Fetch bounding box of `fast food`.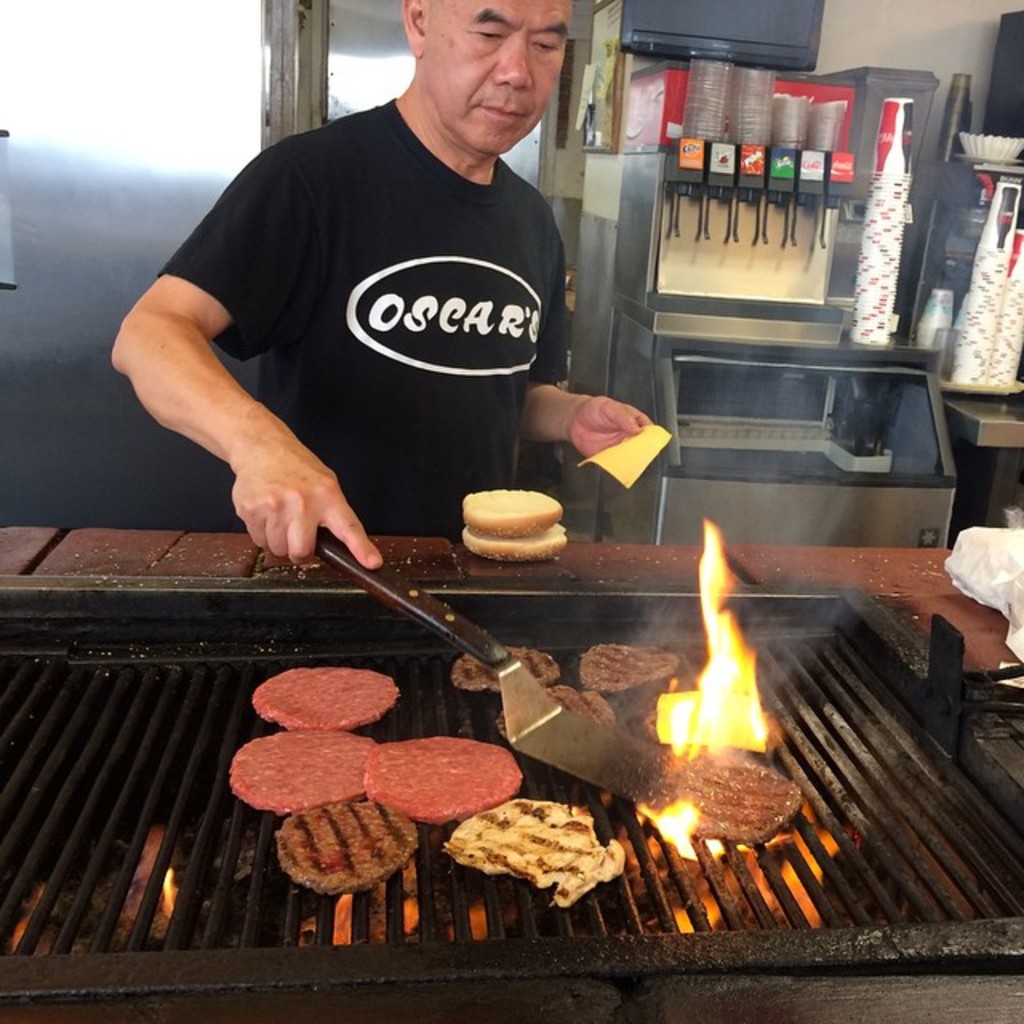
Bbox: 226:730:371:806.
